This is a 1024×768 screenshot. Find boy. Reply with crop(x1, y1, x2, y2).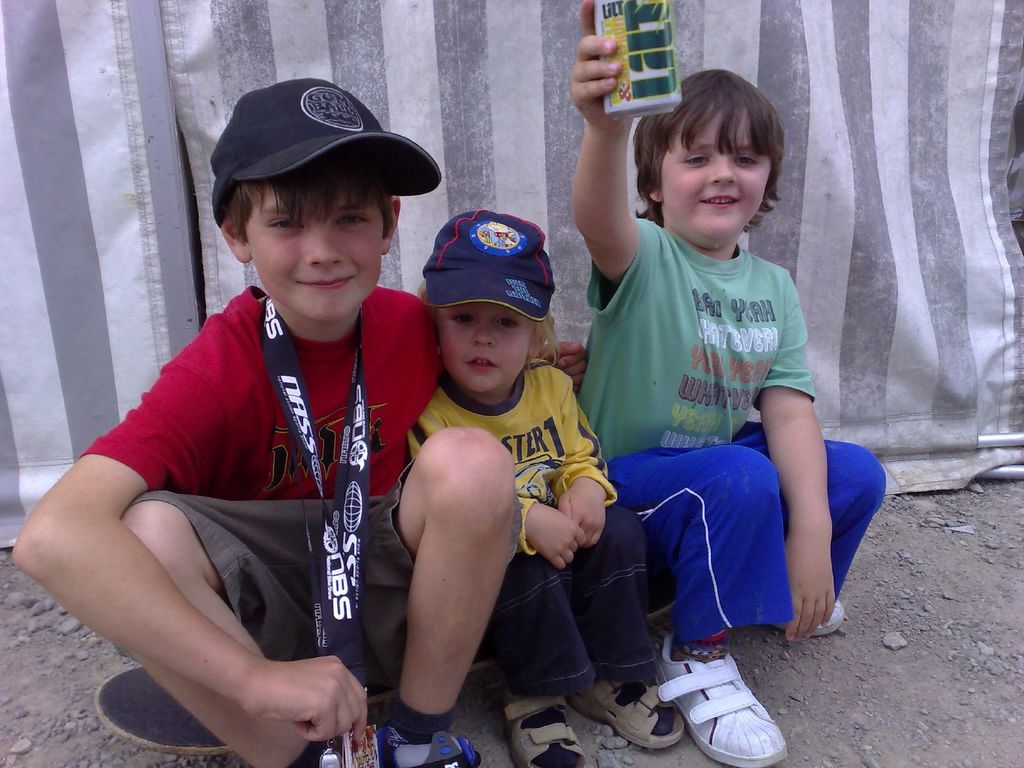
crop(407, 209, 687, 767).
